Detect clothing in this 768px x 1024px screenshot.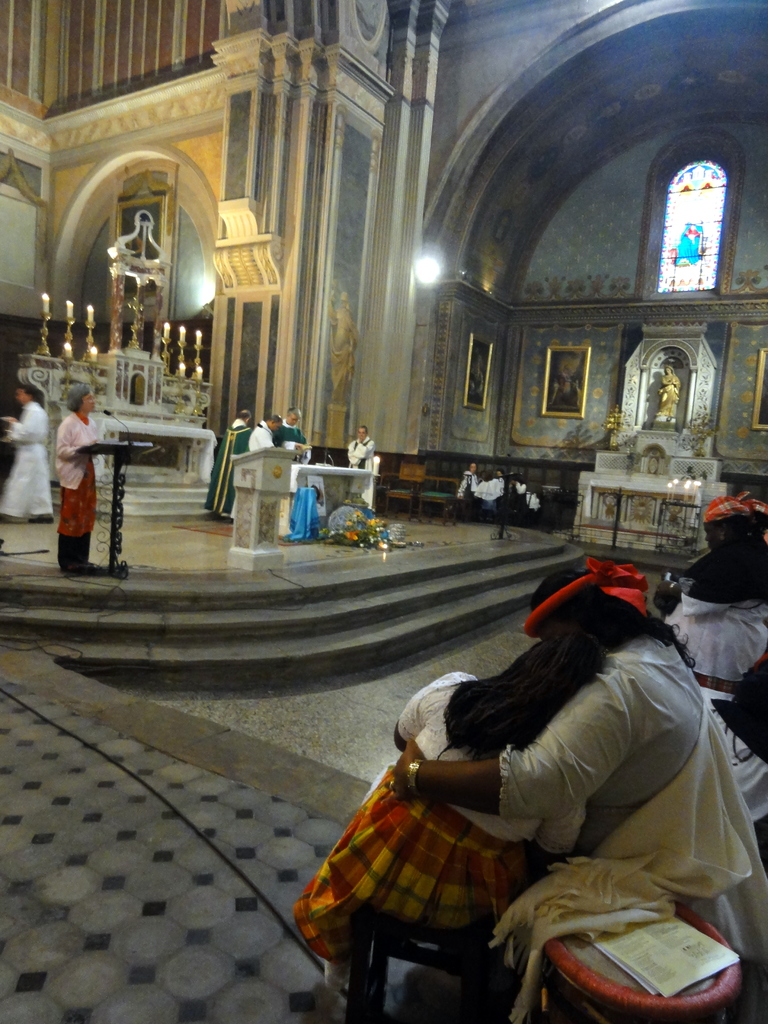
Detection: 349:436:373:504.
